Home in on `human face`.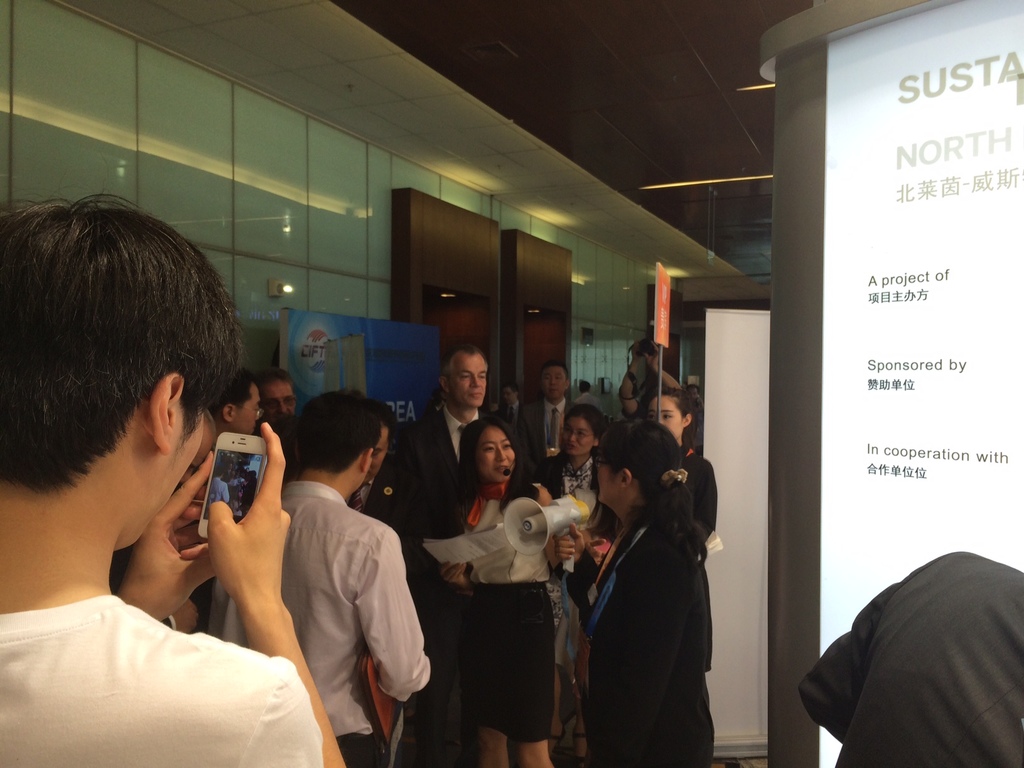
Homed in at rect(546, 366, 567, 399).
